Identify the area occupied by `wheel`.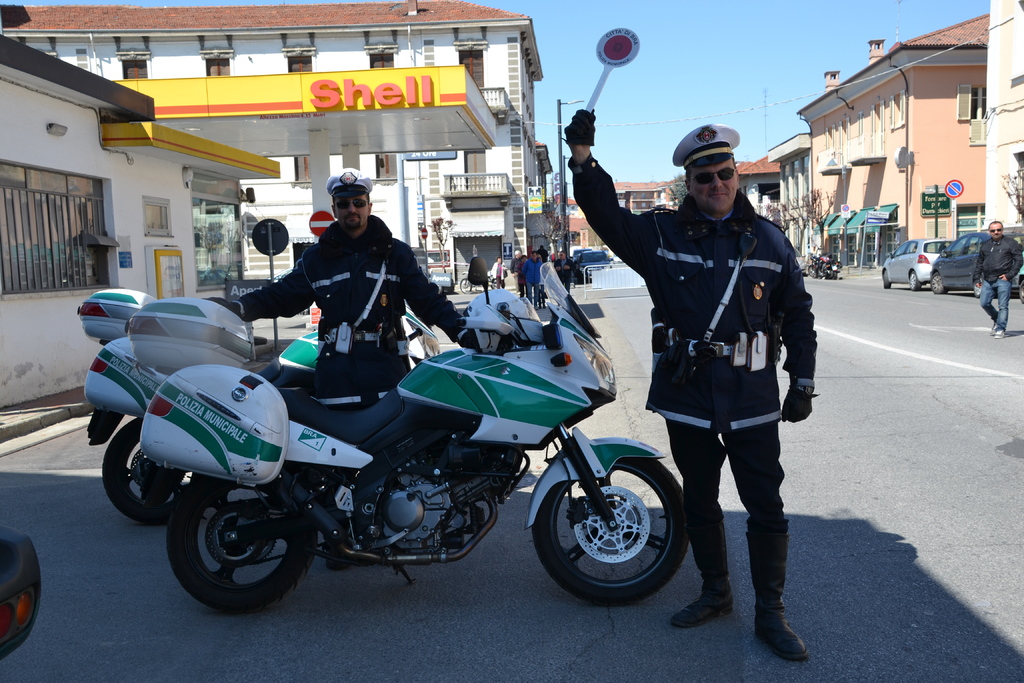
Area: x1=805 y1=265 x2=819 y2=279.
